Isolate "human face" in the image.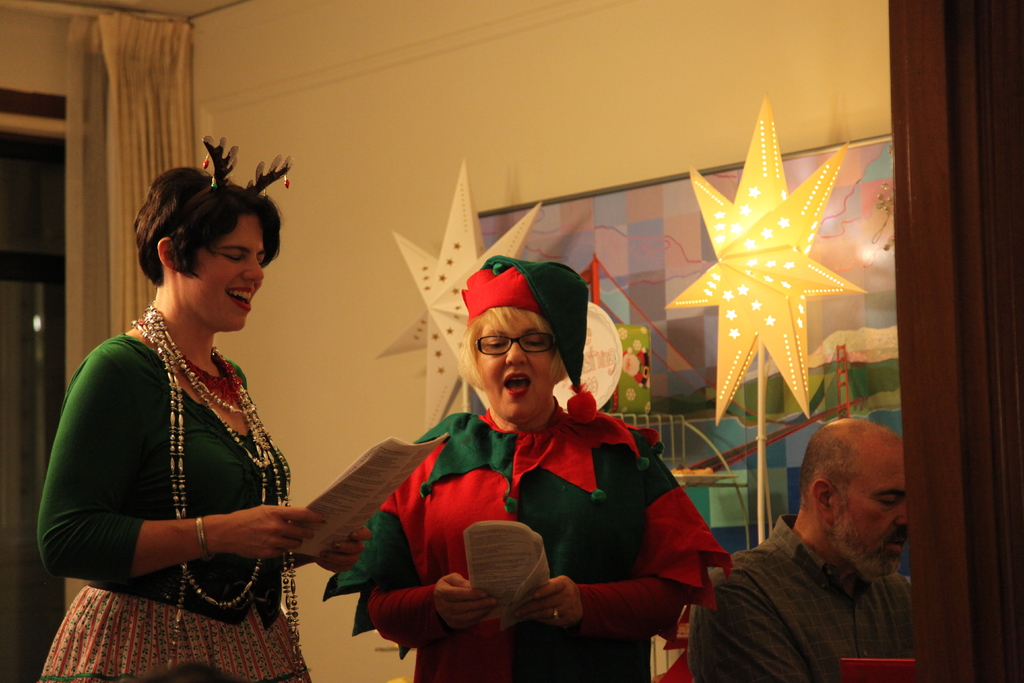
Isolated region: Rect(176, 218, 263, 331).
